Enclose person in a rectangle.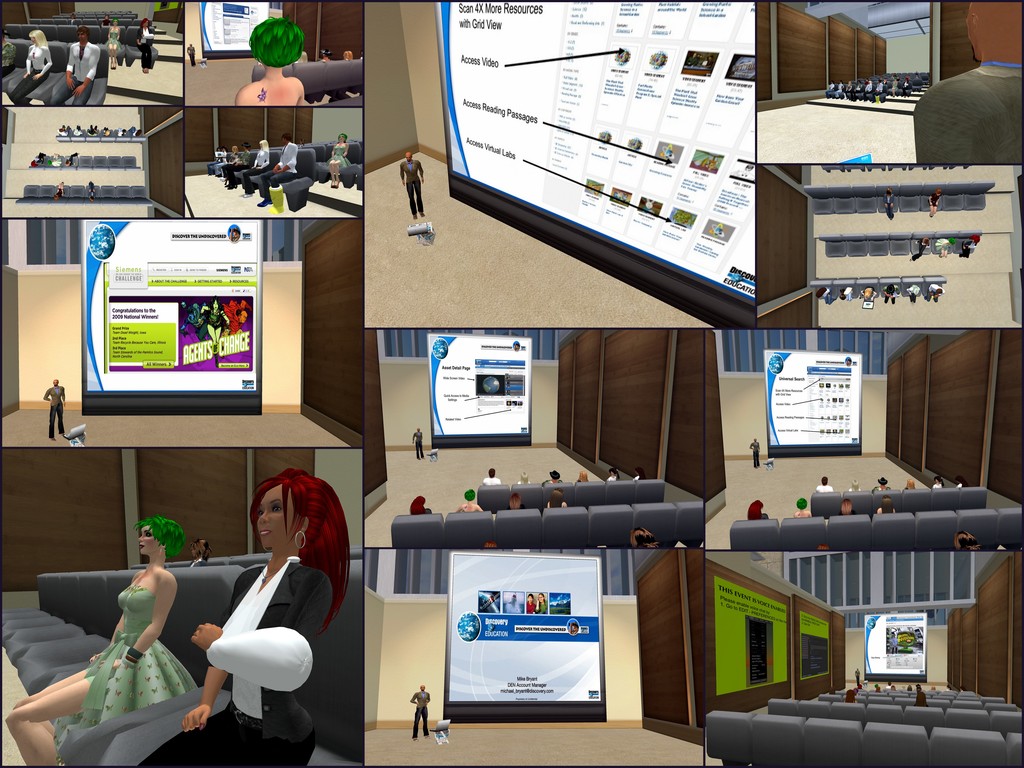
[517, 472, 533, 484].
